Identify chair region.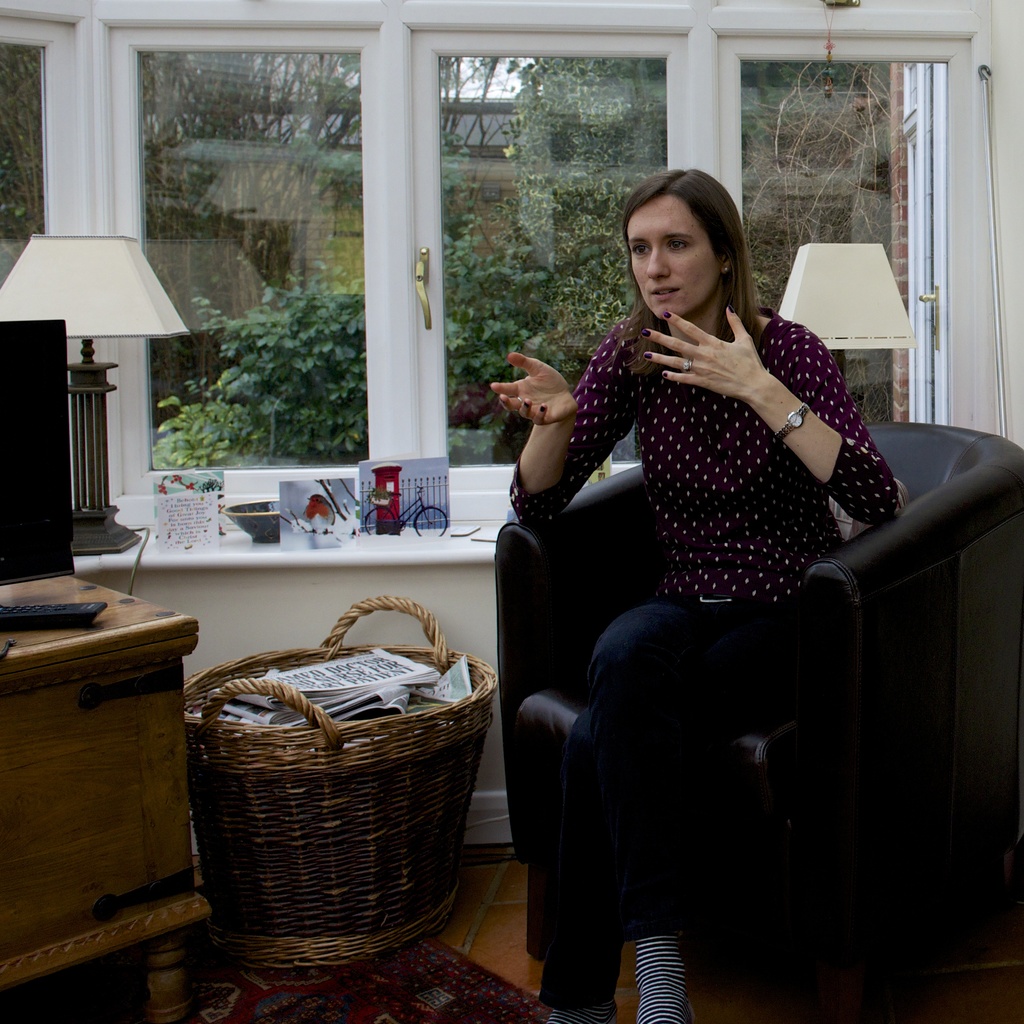
Region: 466, 361, 954, 998.
